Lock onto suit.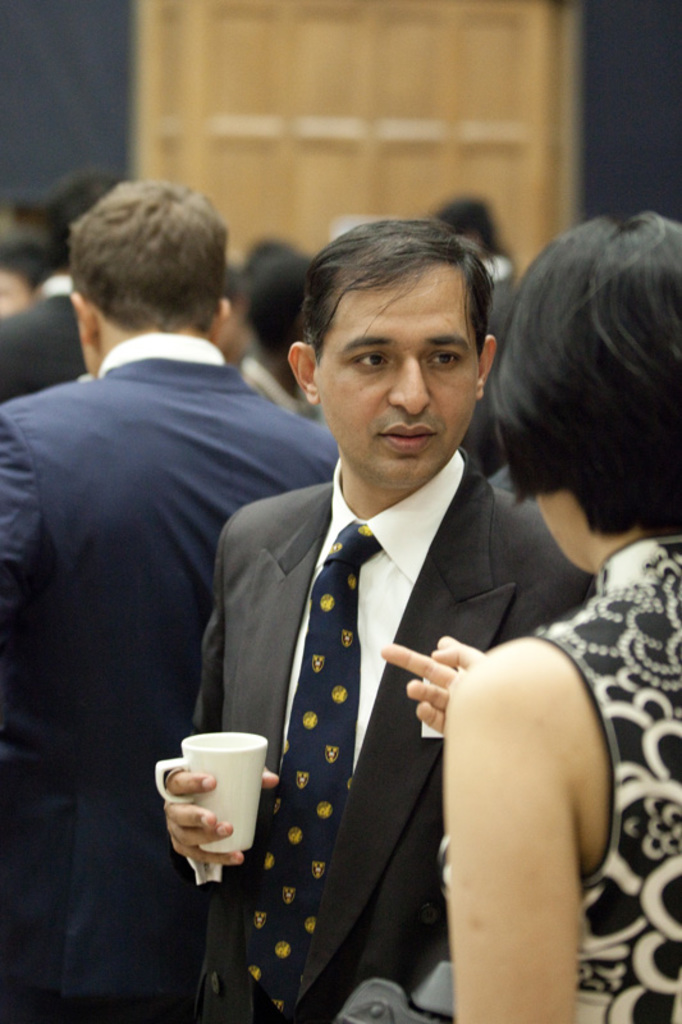
Locked: 0/283/86/408.
